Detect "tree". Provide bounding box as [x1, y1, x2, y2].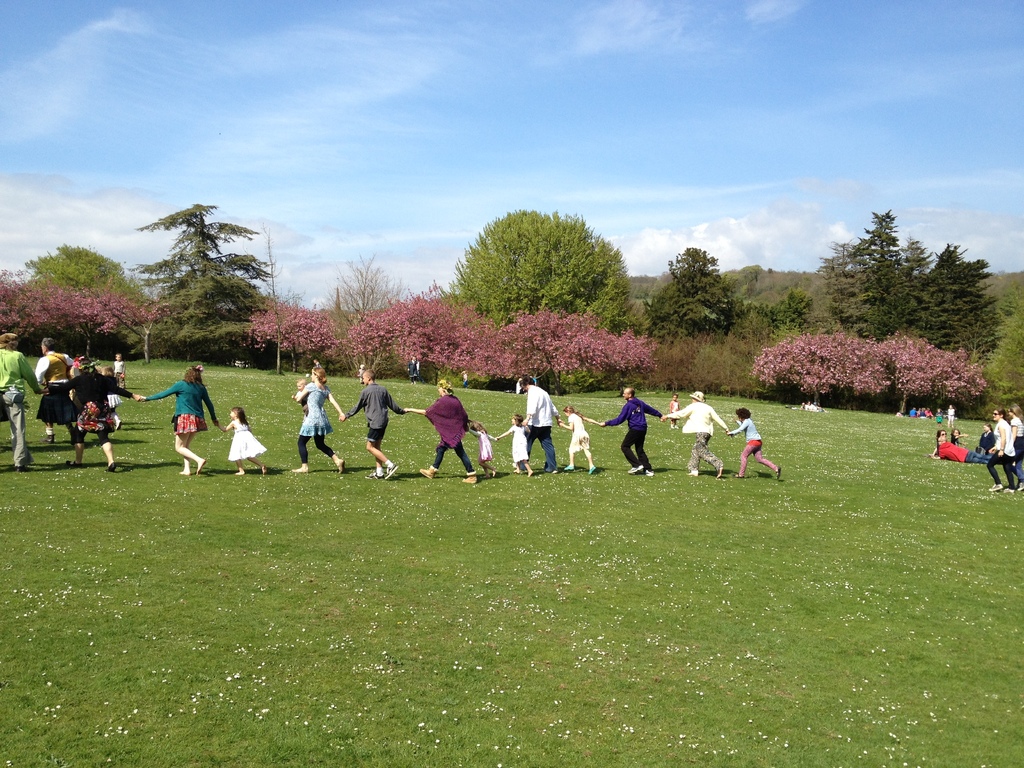
[748, 331, 888, 410].
